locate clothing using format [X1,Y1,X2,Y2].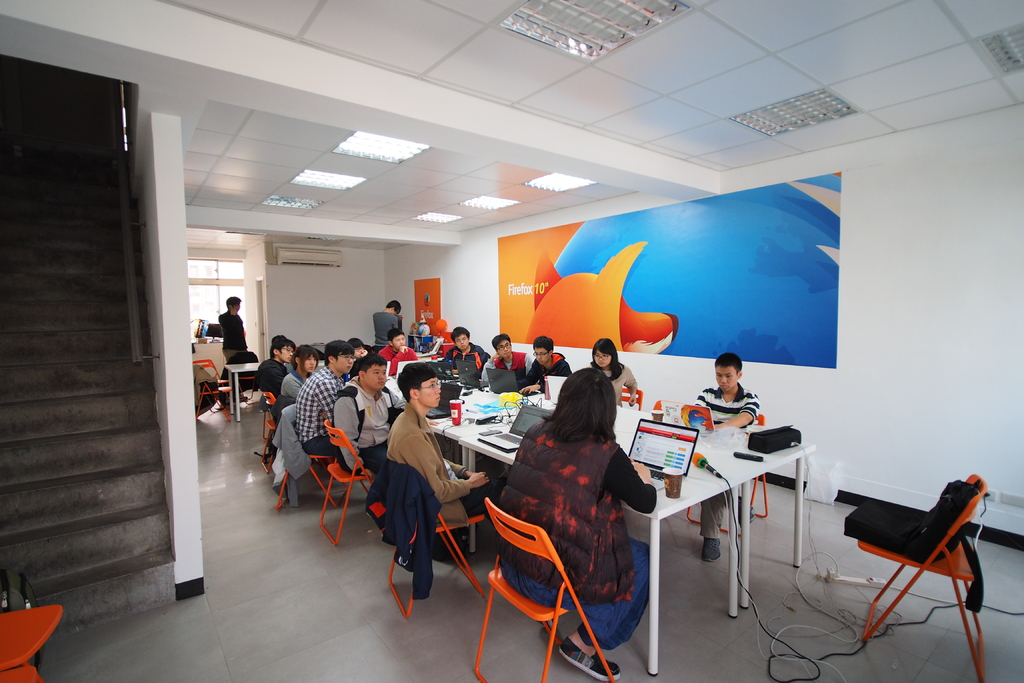
[372,314,400,348].
